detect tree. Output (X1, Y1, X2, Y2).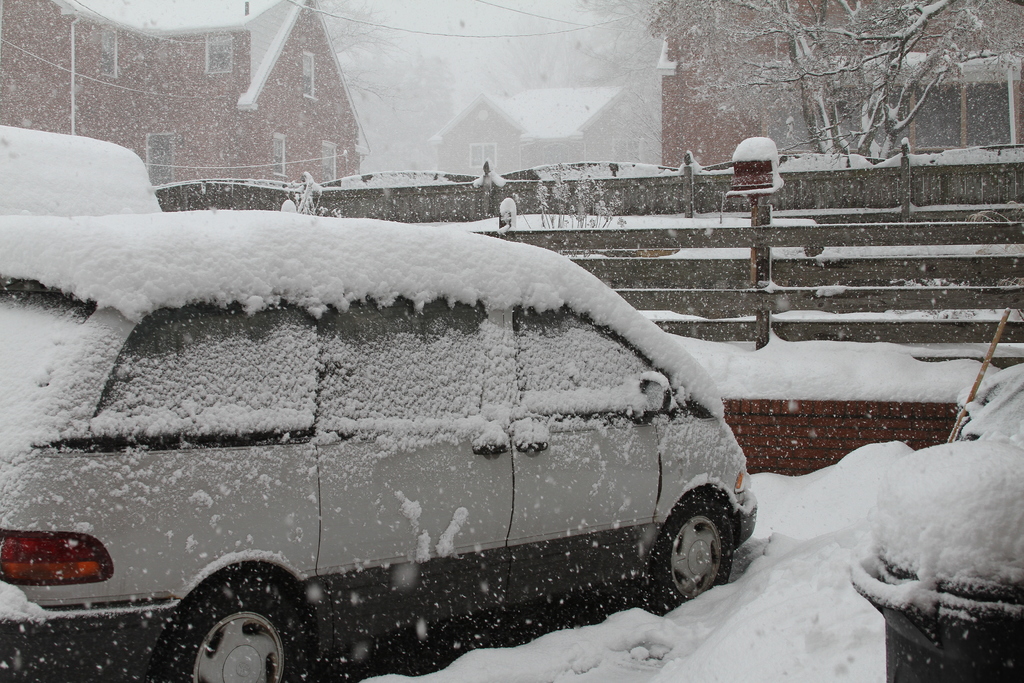
(595, 0, 1023, 152).
